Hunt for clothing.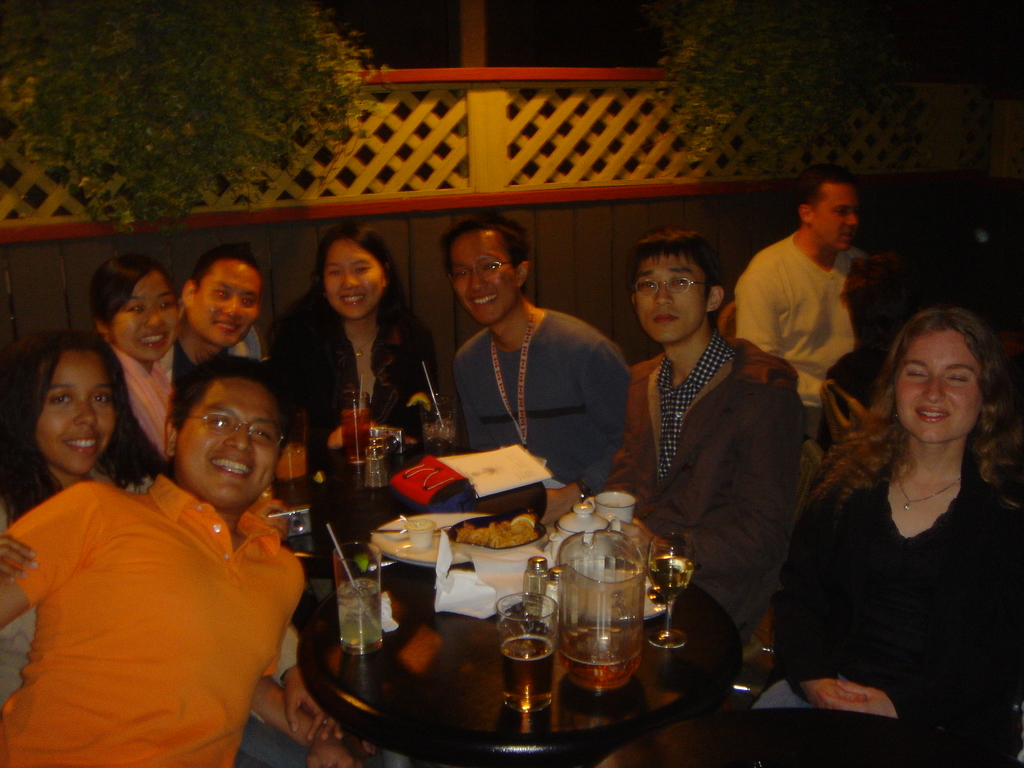
Hunted down at pyautogui.locateOnScreen(449, 305, 636, 504).
